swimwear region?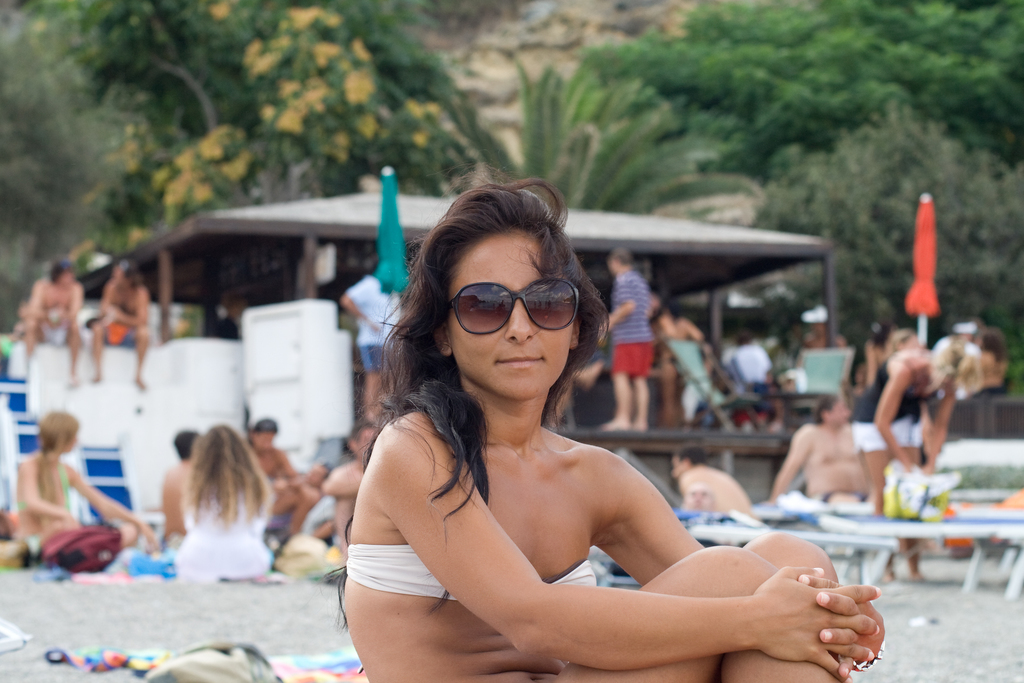
x1=845 y1=353 x2=945 y2=456
